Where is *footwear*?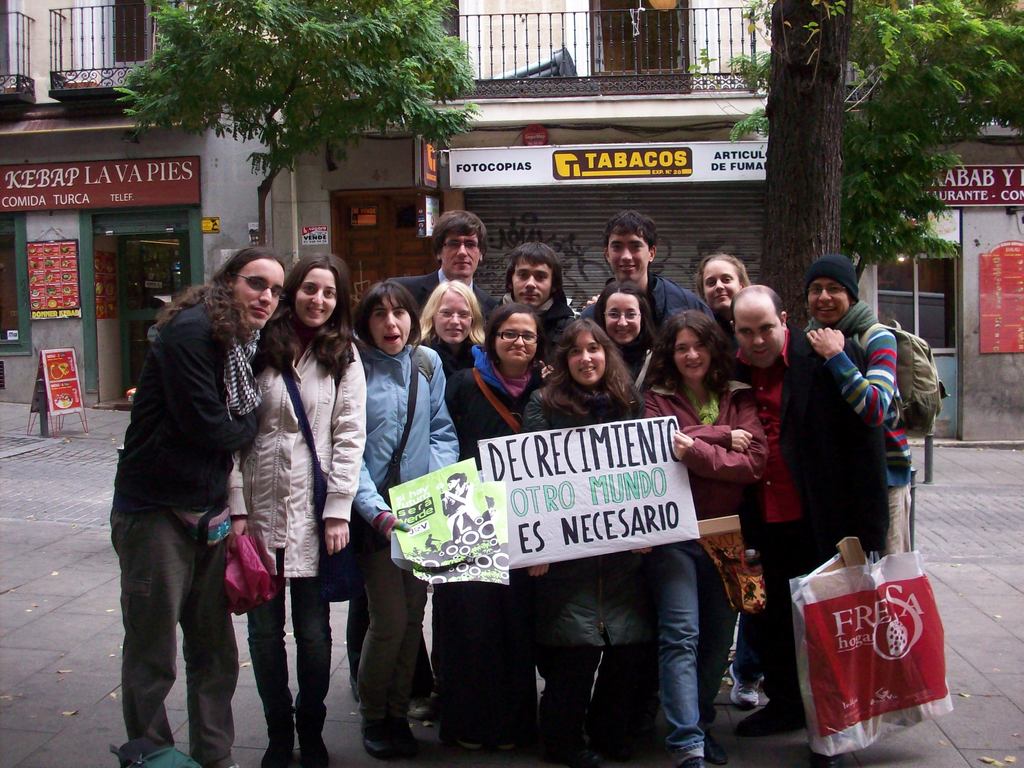
bbox(744, 703, 801, 733).
